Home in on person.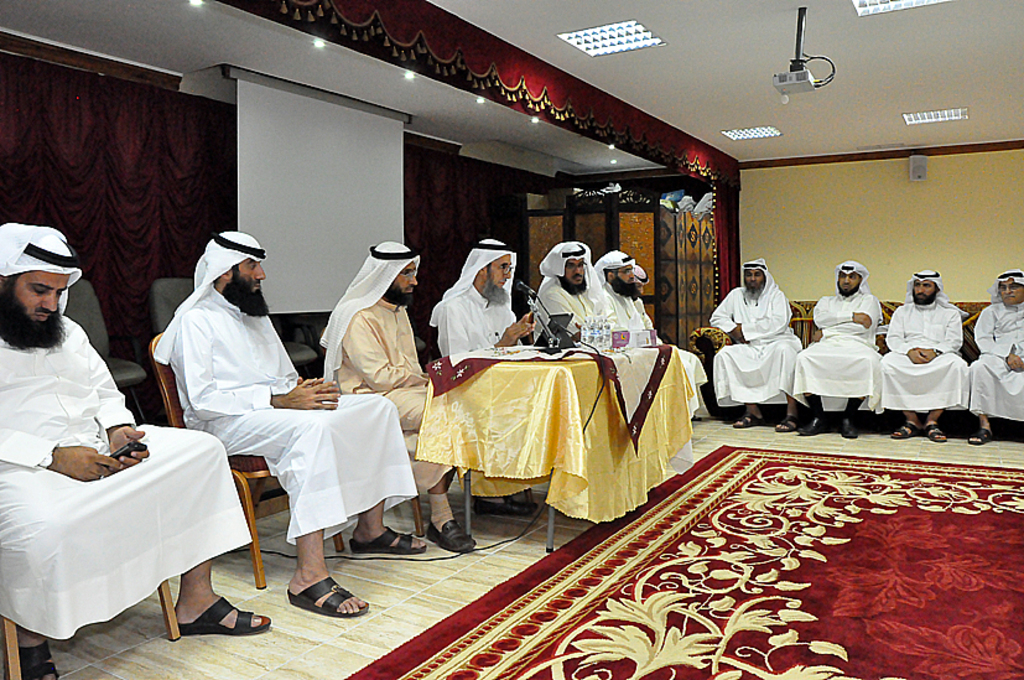
Homed in at <bbox>0, 222, 270, 679</bbox>.
